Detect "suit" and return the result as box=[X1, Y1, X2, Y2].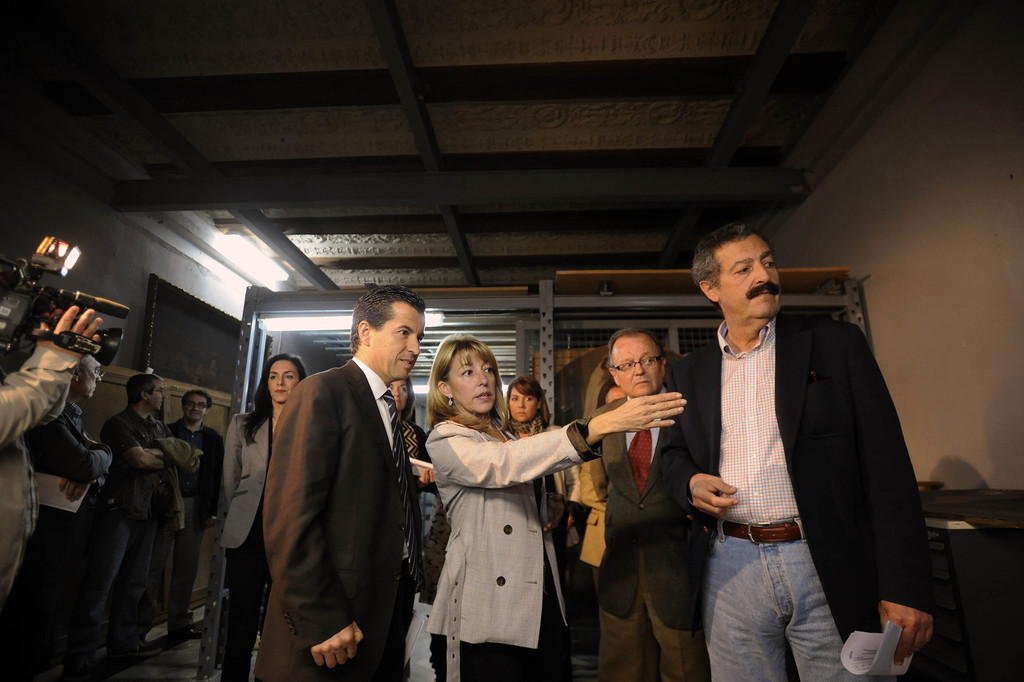
box=[215, 409, 286, 681].
